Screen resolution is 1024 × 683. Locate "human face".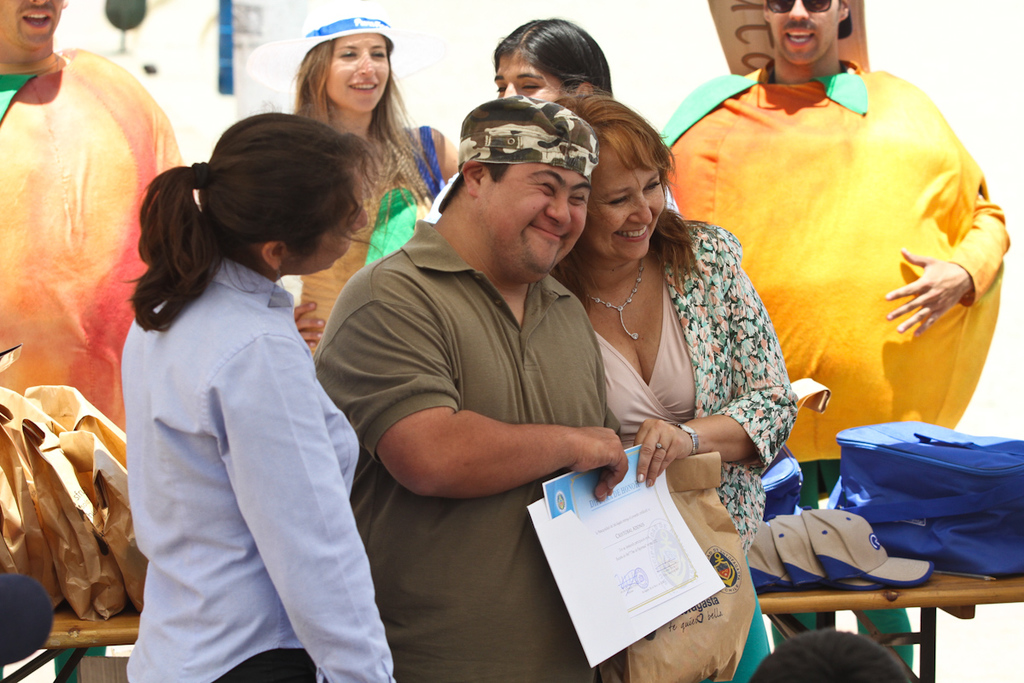
rect(493, 44, 557, 113).
